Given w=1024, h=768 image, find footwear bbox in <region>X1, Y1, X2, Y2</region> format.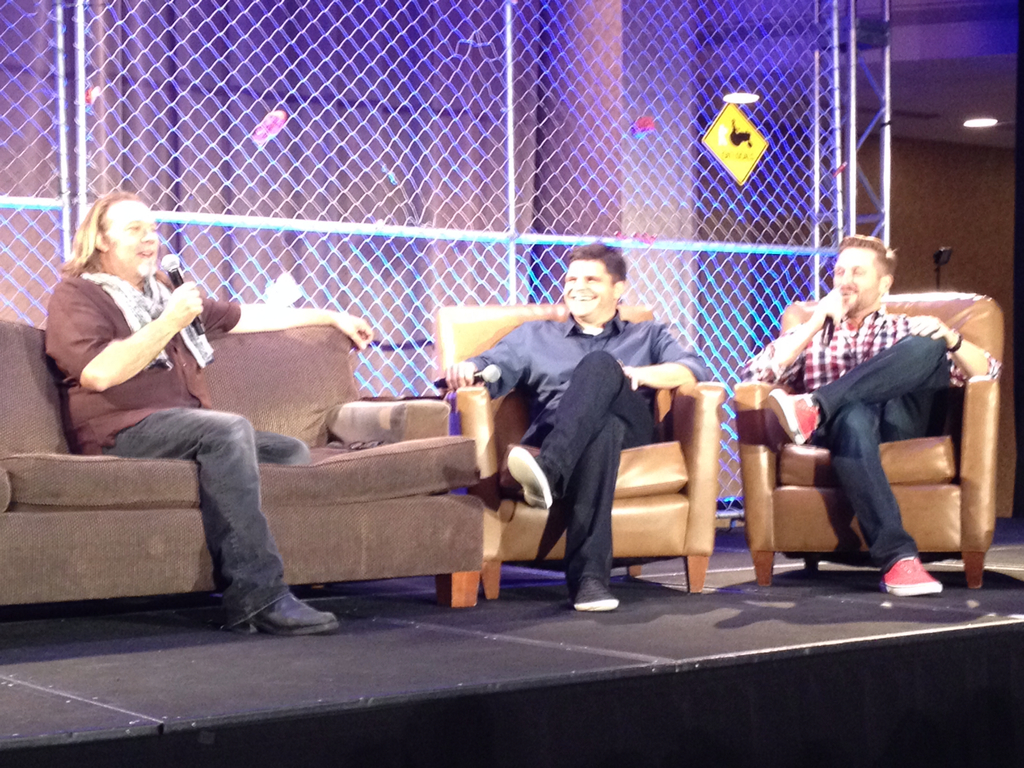
<region>504, 445, 570, 506</region>.
